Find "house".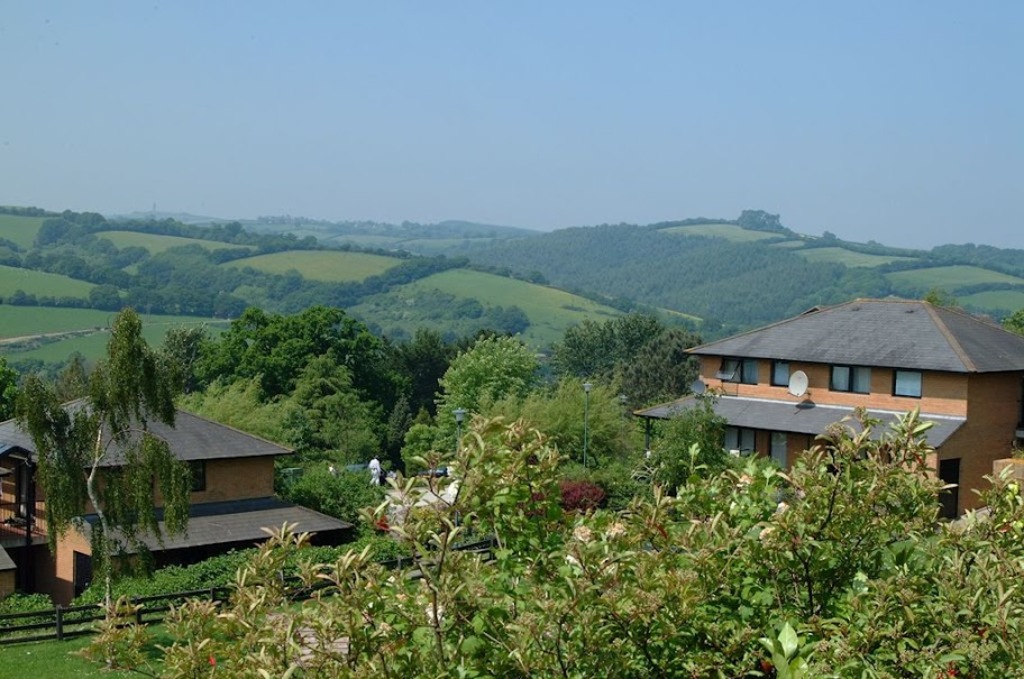
<box>636,290,1023,521</box>.
